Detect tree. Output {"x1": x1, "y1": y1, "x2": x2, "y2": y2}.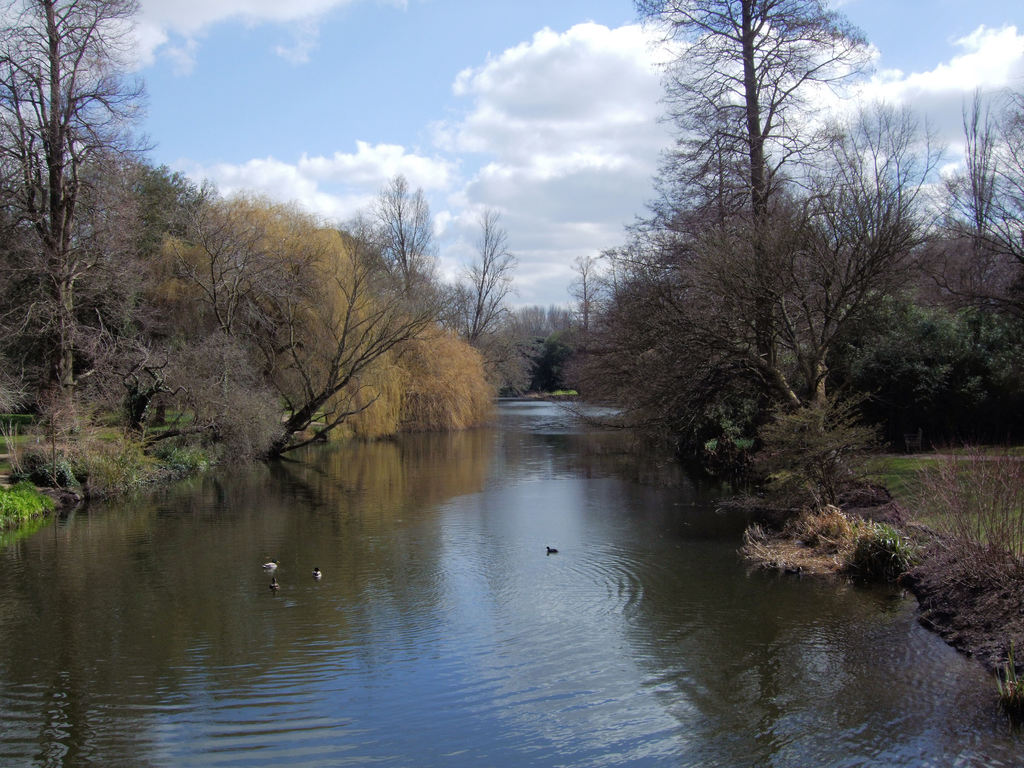
{"x1": 557, "y1": 237, "x2": 607, "y2": 328}.
